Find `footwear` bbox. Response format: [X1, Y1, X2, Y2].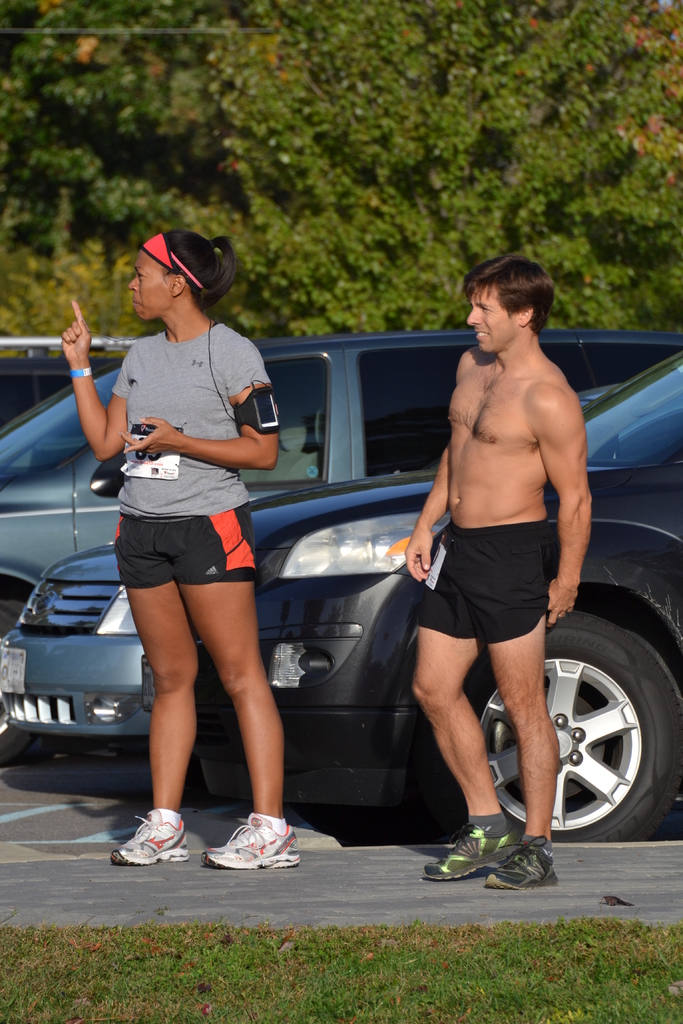
[200, 822, 292, 865].
